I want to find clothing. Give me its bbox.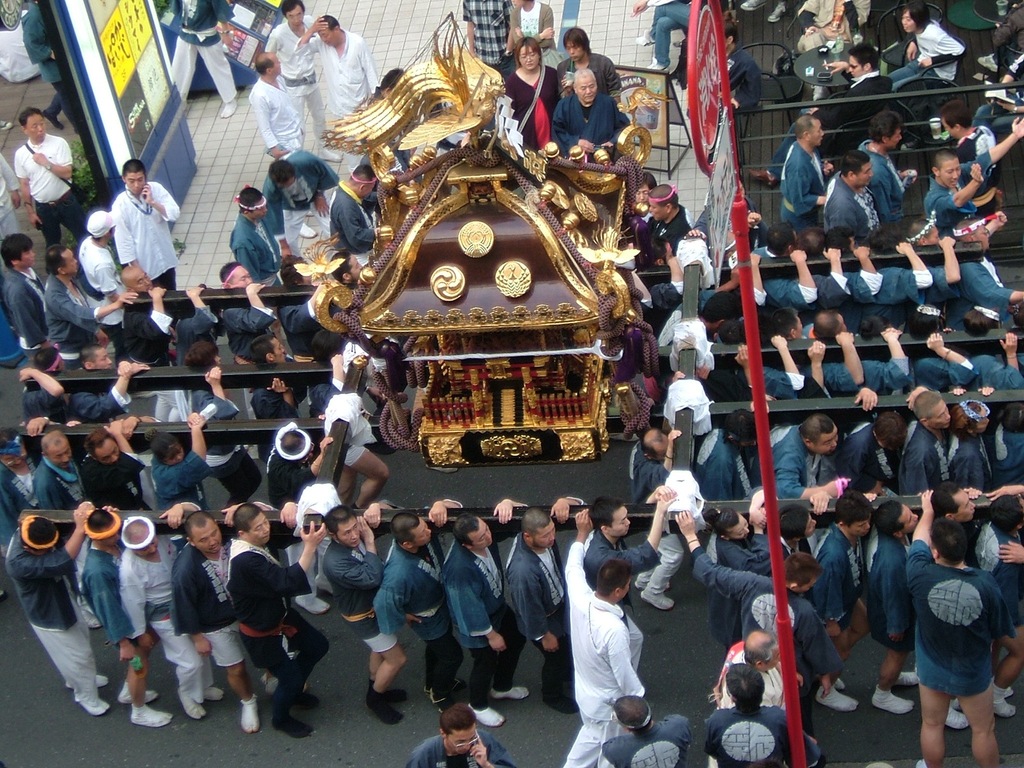
bbox=(407, 727, 515, 767).
